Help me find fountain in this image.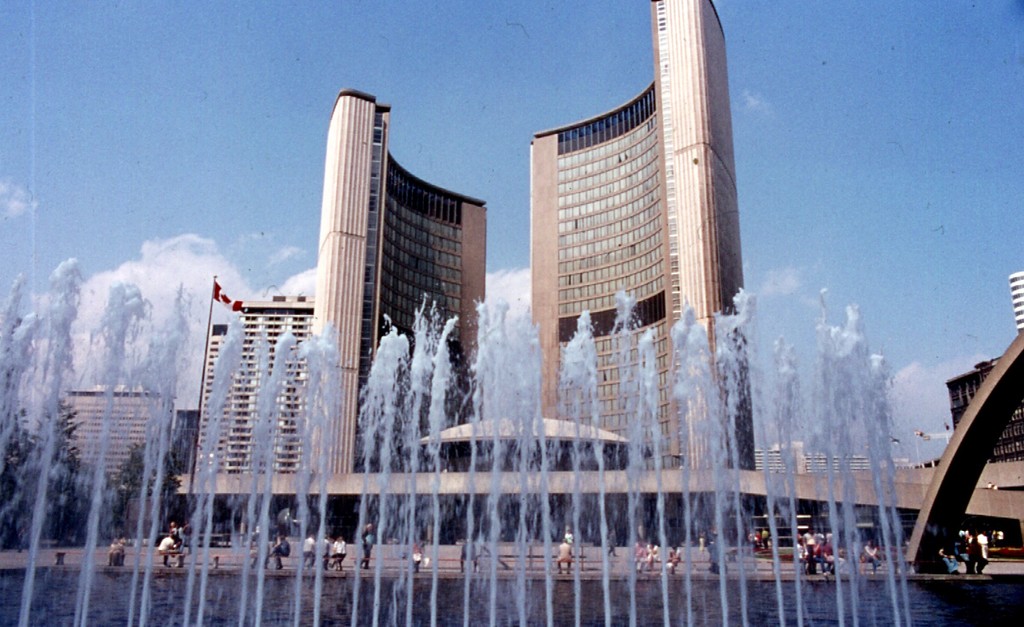
Found it: 2/249/936/626.
